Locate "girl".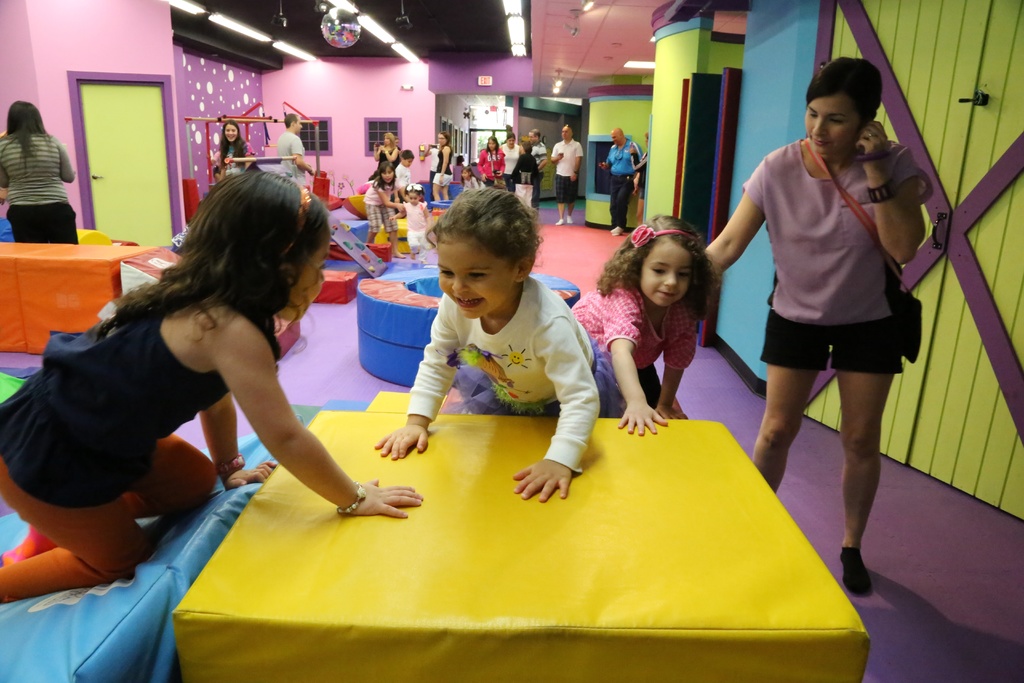
Bounding box: locate(0, 166, 426, 605).
